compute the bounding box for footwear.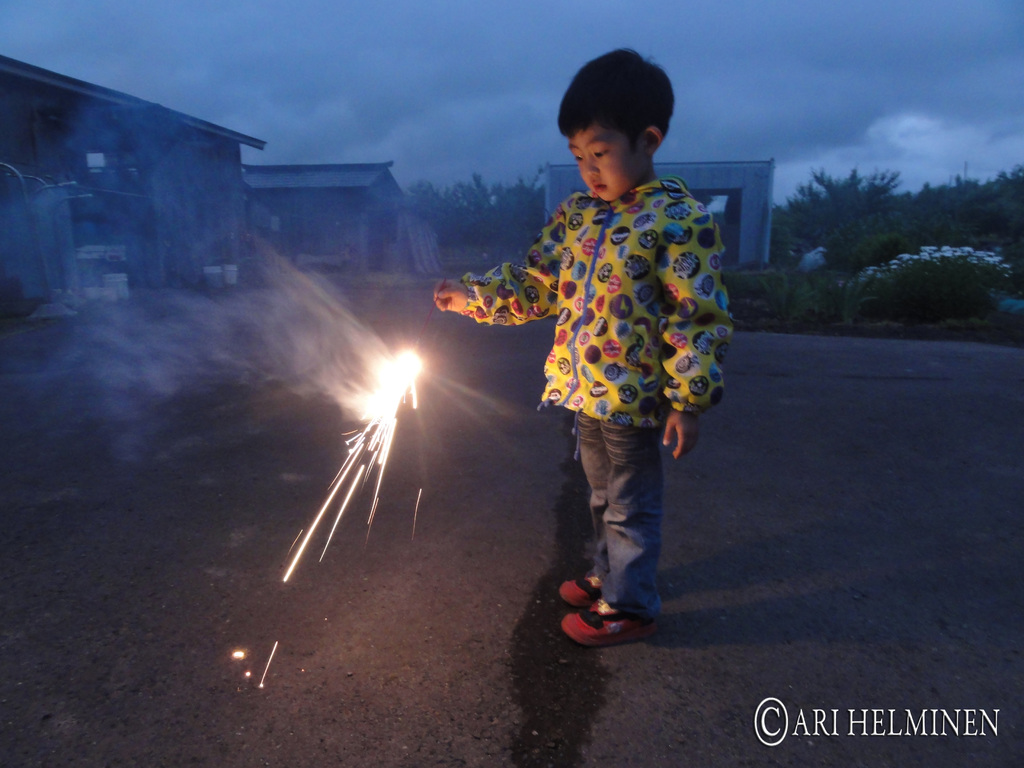
(558, 601, 660, 650).
